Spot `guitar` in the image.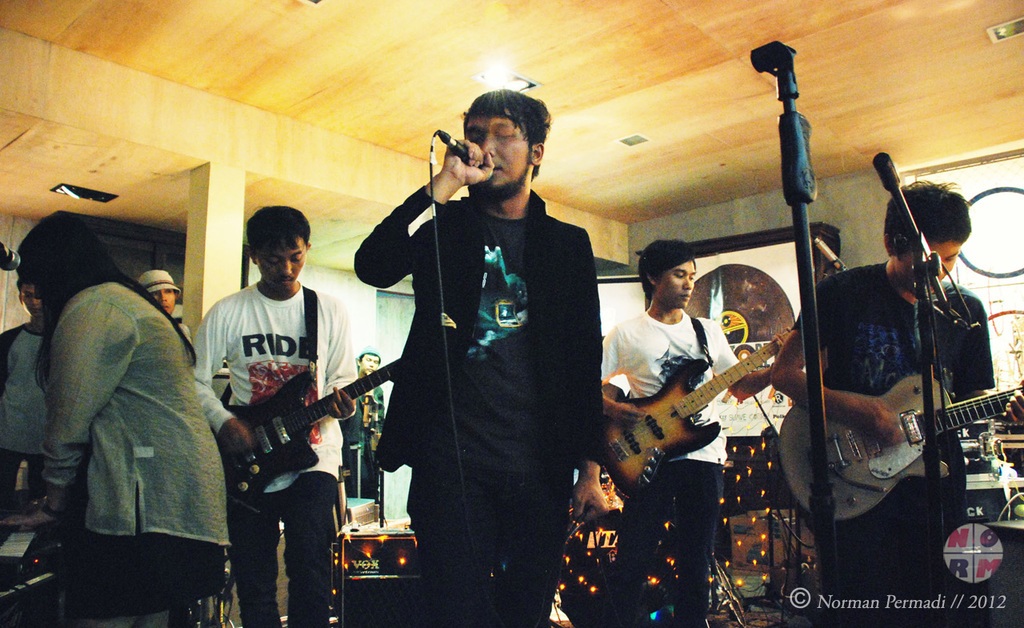
`guitar` found at box=[773, 362, 1023, 529].
